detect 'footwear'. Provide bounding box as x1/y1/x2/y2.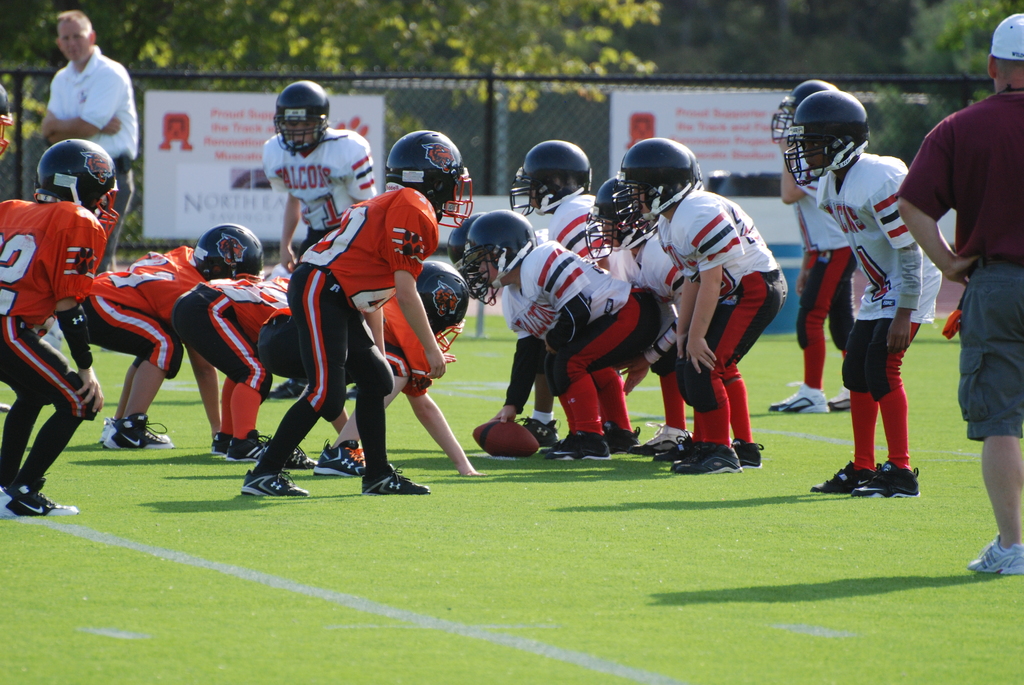
545/428/616/460.
